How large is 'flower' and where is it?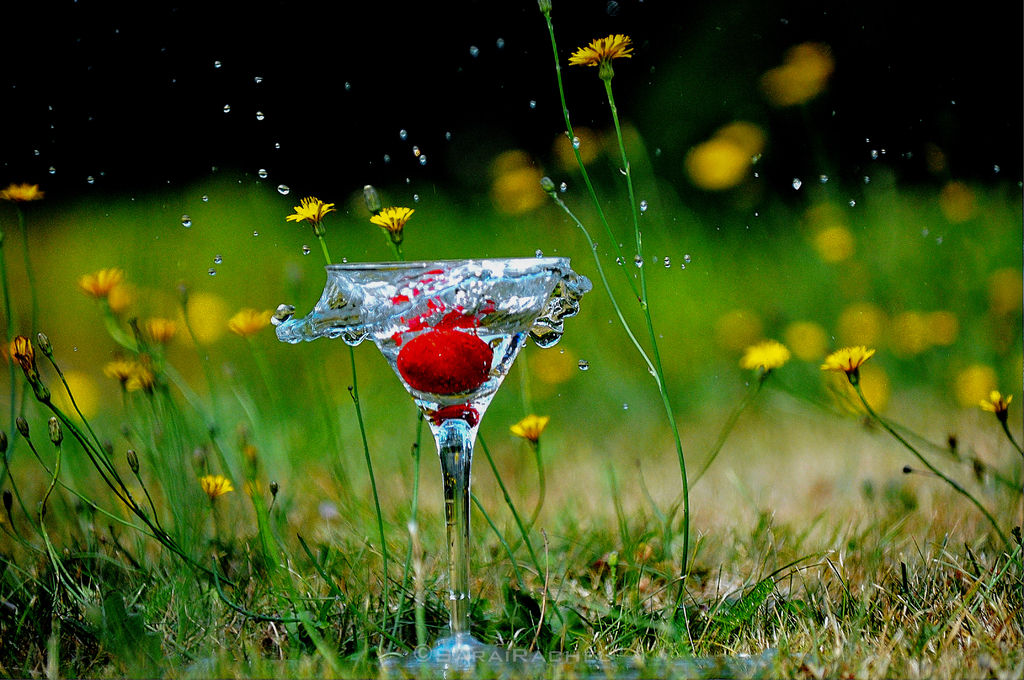
Bounding box: bbox(569, 32, 633, 79).
